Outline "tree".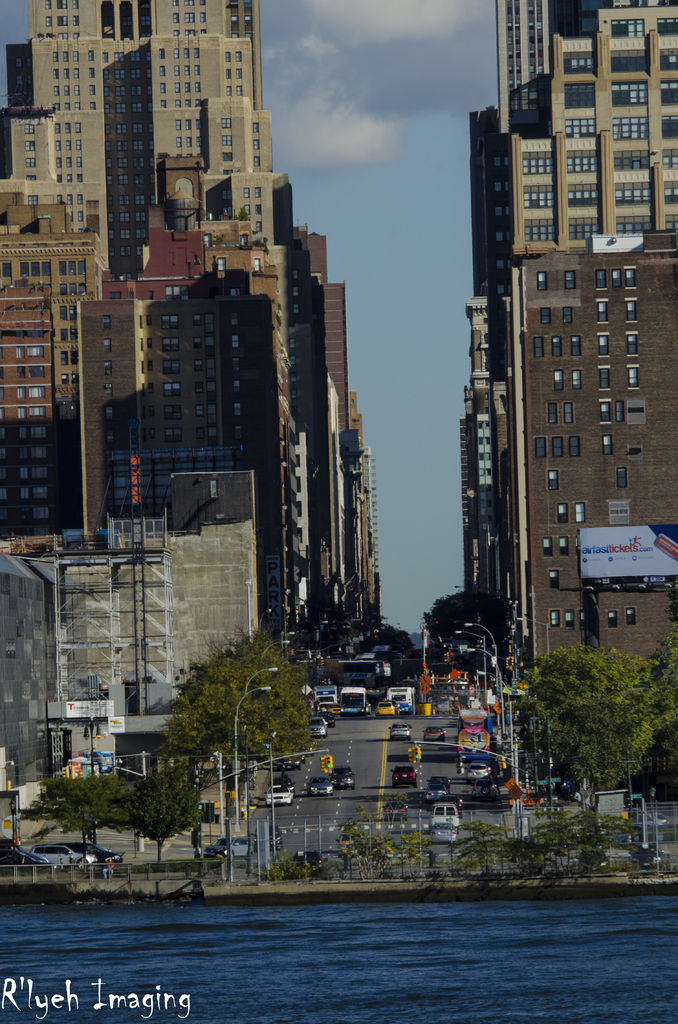
Outline: [x1=428, y1=588, x2=526, y2=643].
